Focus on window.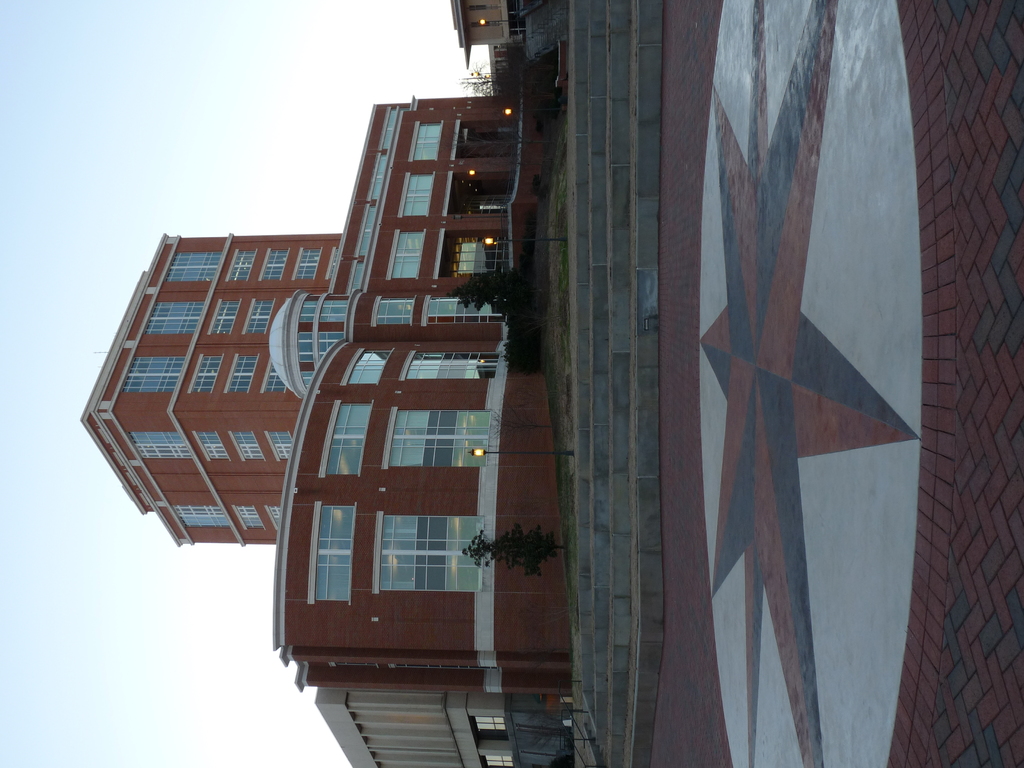
Focused at <box>362,518,465,611</box>.
